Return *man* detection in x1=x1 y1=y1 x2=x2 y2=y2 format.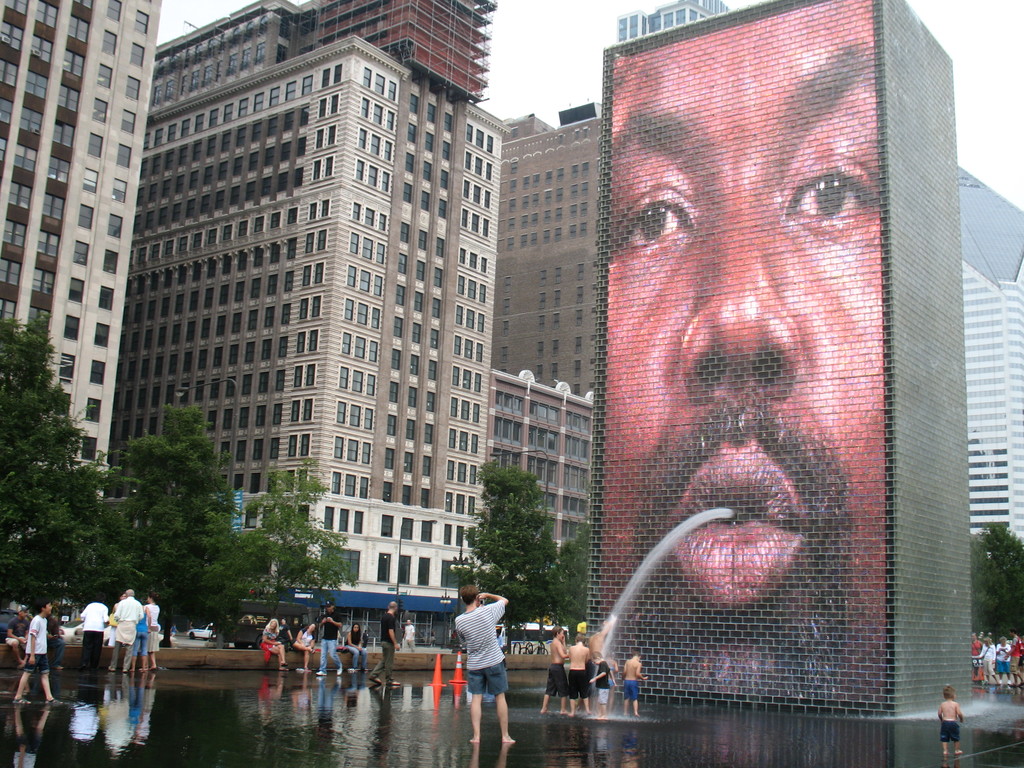
x1=610 y1=0 x2=889 y2=715.
